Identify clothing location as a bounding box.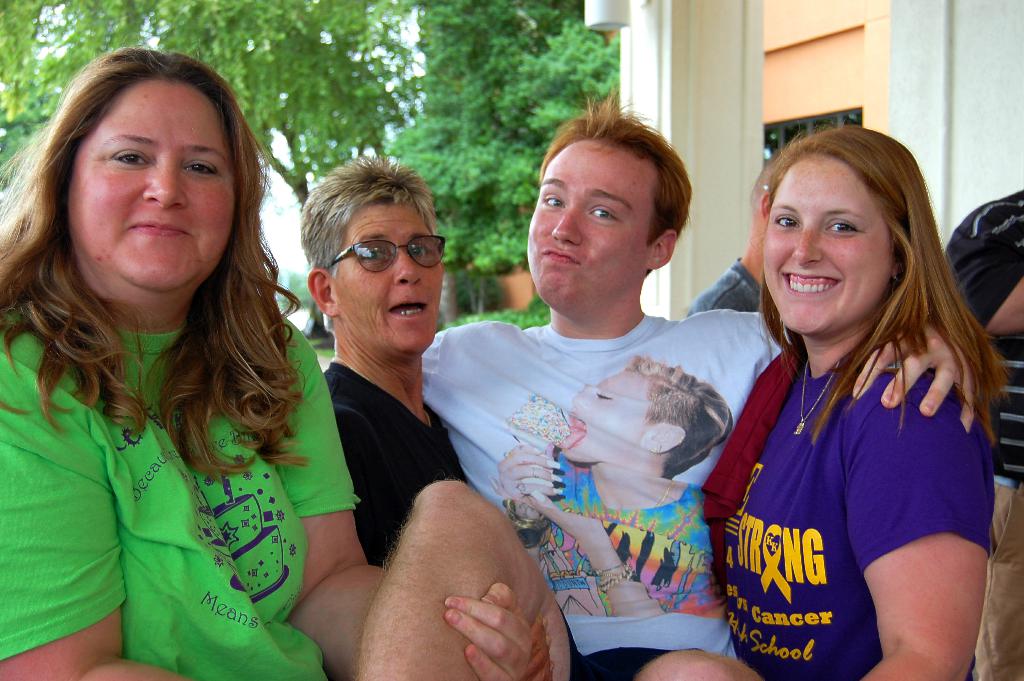
left=2, top=300, right=362, bottom=677.
